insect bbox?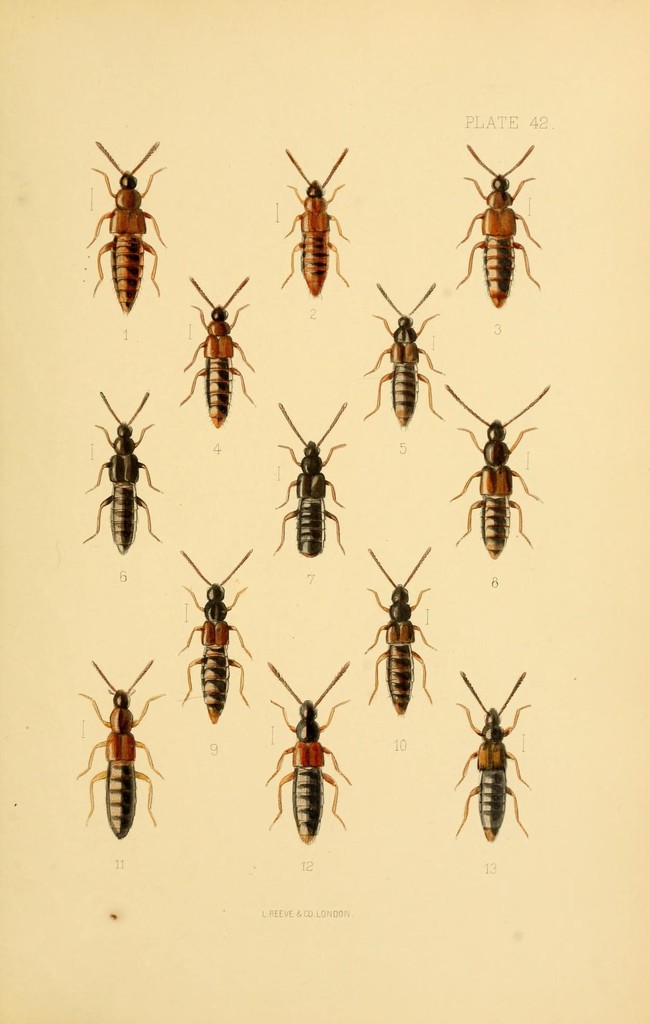
<region>457, 141, 541, 314</region>
